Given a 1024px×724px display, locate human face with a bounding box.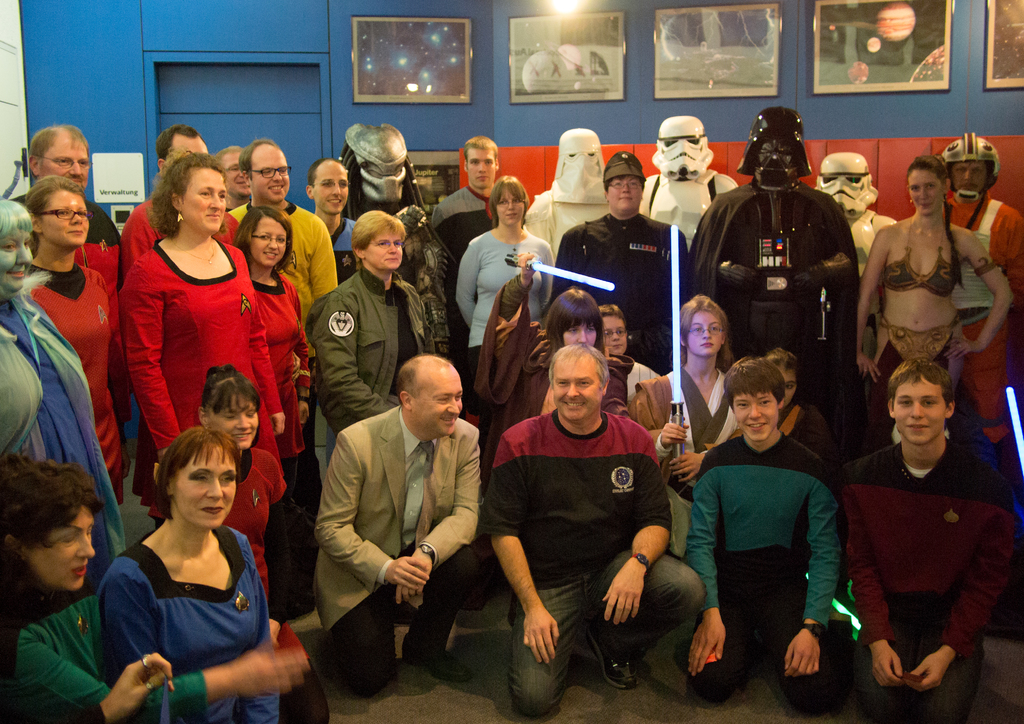
Located: {"left": 175, "top": 447, "right": 236, "bottom": 528}.
